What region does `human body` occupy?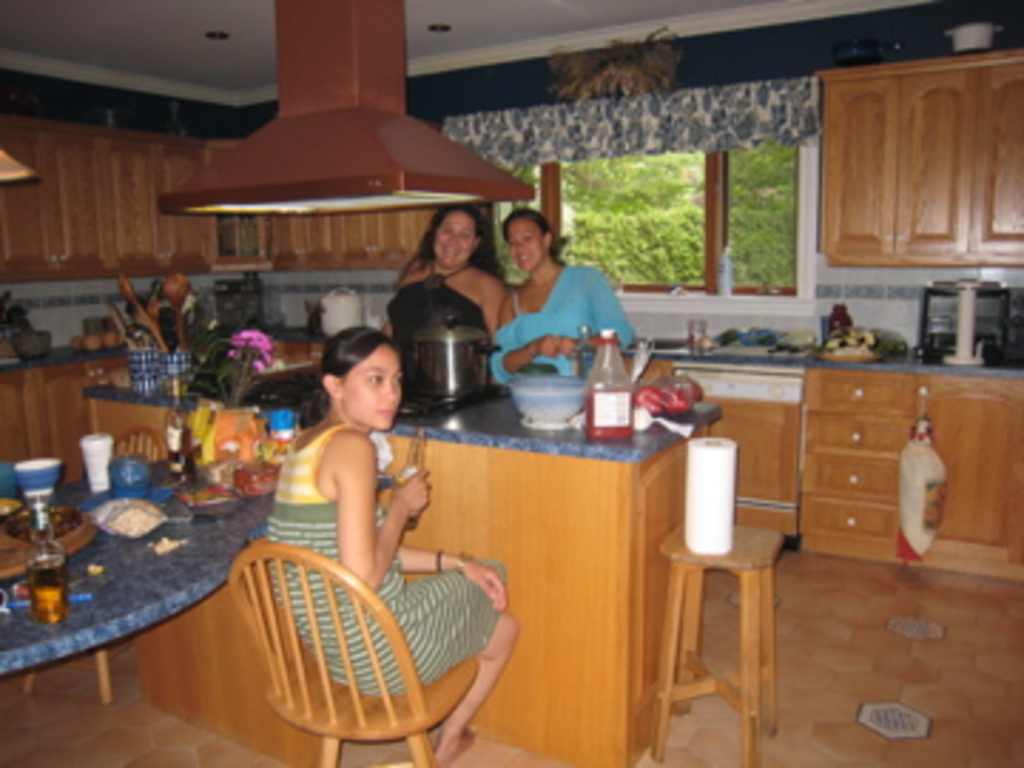
bbox(475, 205, 626, 395).
